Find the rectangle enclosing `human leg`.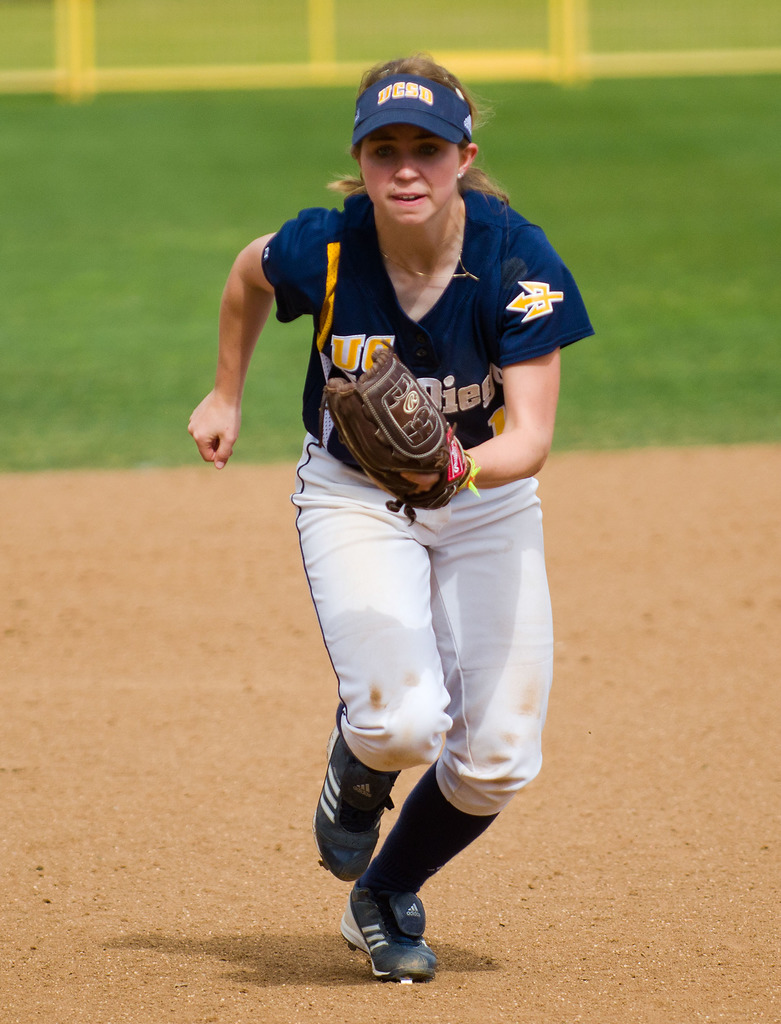
[left=334, top=559, right=552, bottom=987].
